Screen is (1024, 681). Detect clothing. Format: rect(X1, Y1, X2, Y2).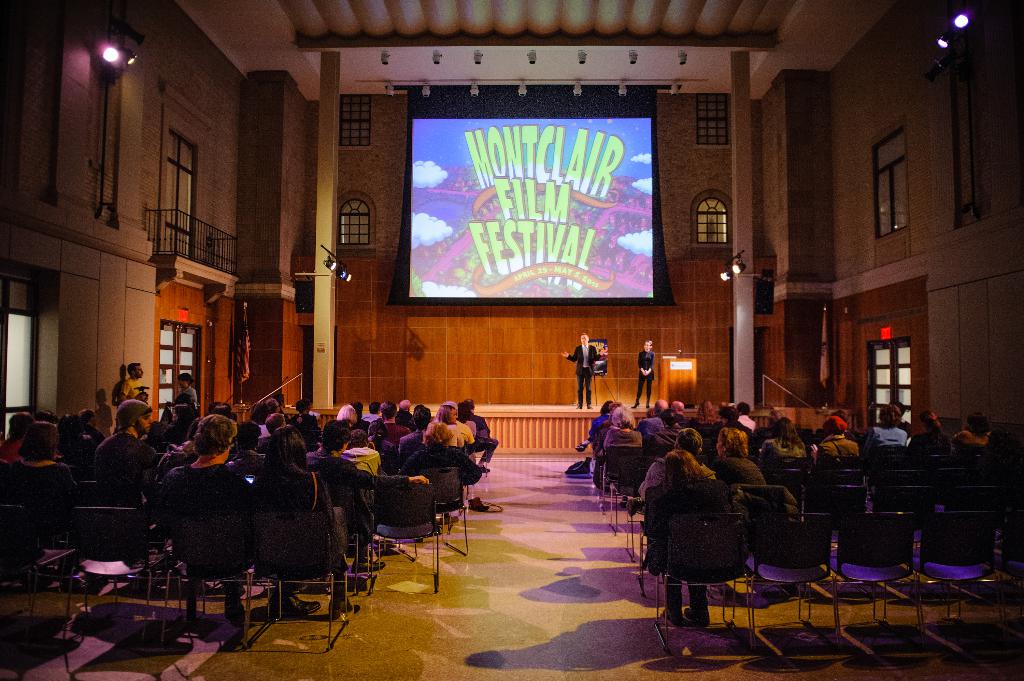
rect(463, 412, 500, 475).
